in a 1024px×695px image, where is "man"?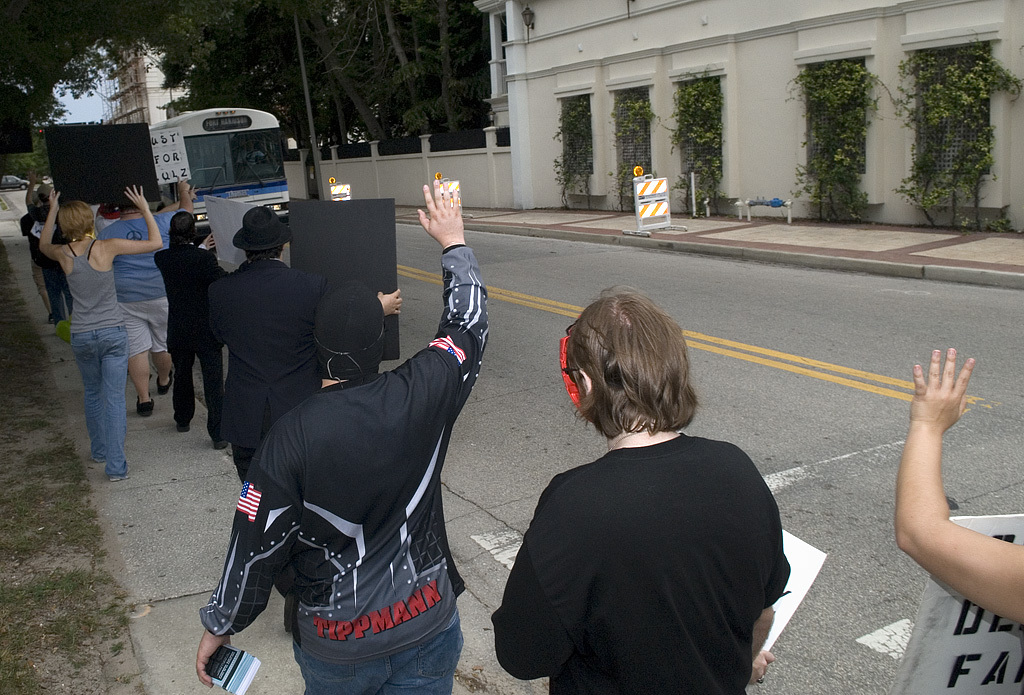
Rect(187, 201, 403, 502).
